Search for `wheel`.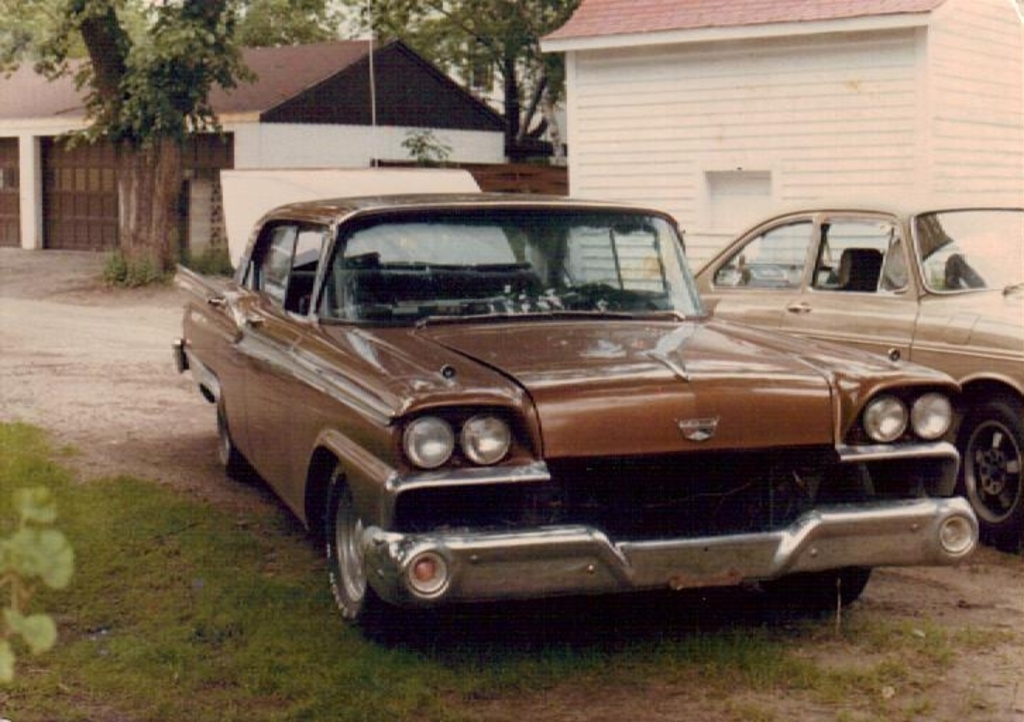
Found at crop(953, 403, 1023, 544).
